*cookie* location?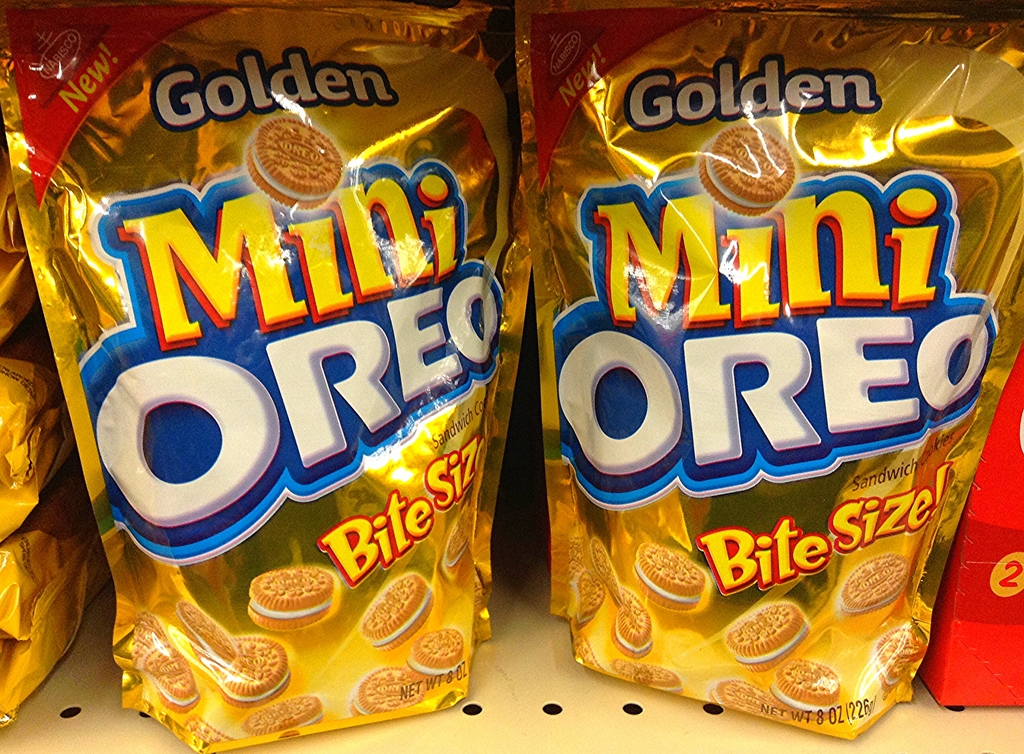
BBox(591, 538, 621, 598)
